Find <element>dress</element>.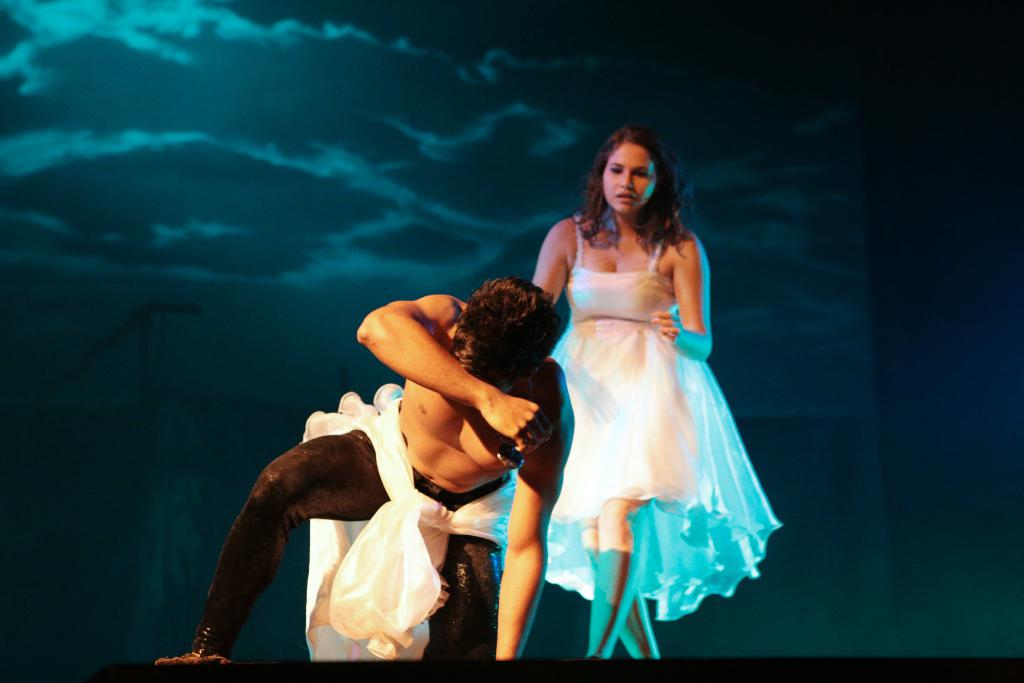
Rect(550, 215, 783, 625).
